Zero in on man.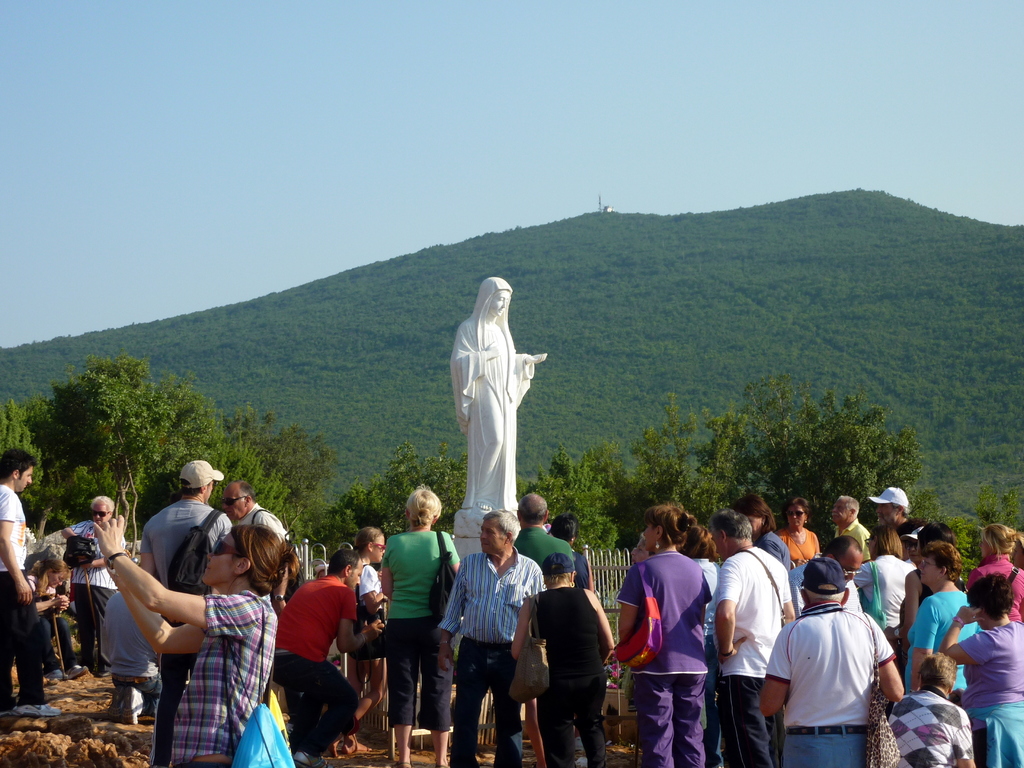
Zeroed in: l=104, t=593, r=163, b=723.
